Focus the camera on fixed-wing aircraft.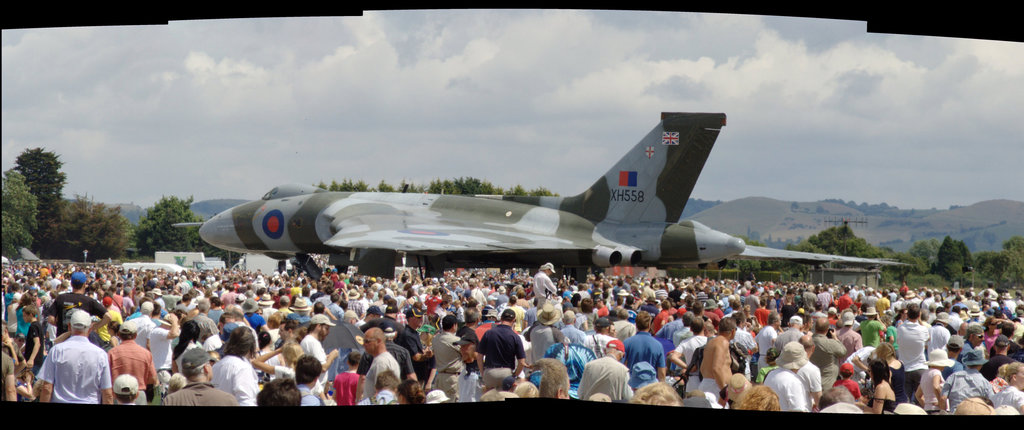
Focus region: 195 108 909 275.
